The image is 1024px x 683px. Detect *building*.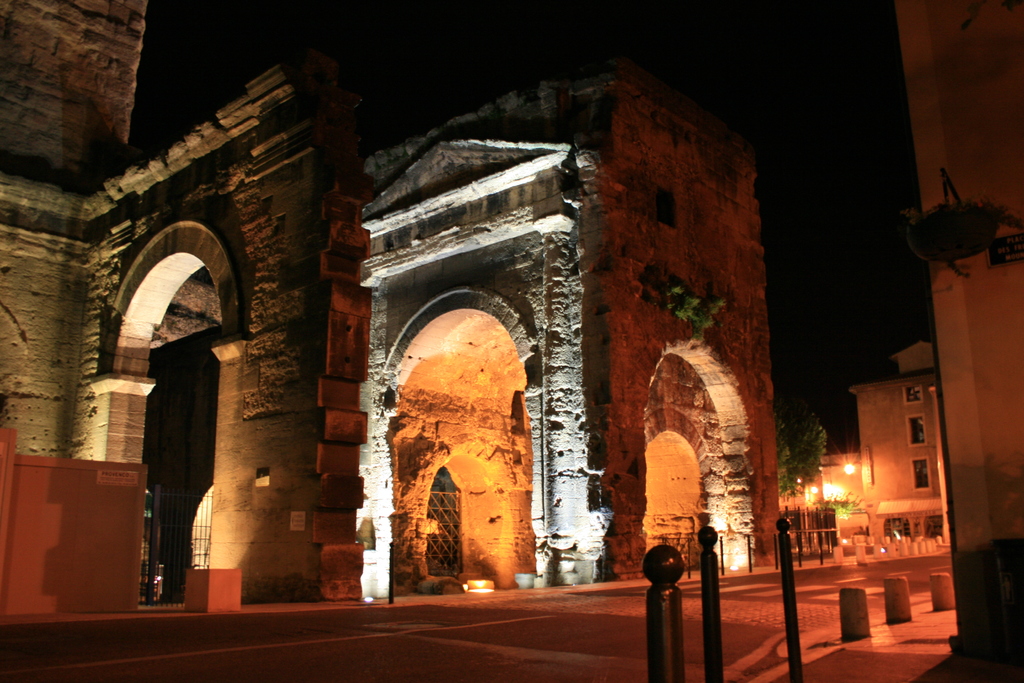
Detection: <region>0, 0, 783, 616</region>.
